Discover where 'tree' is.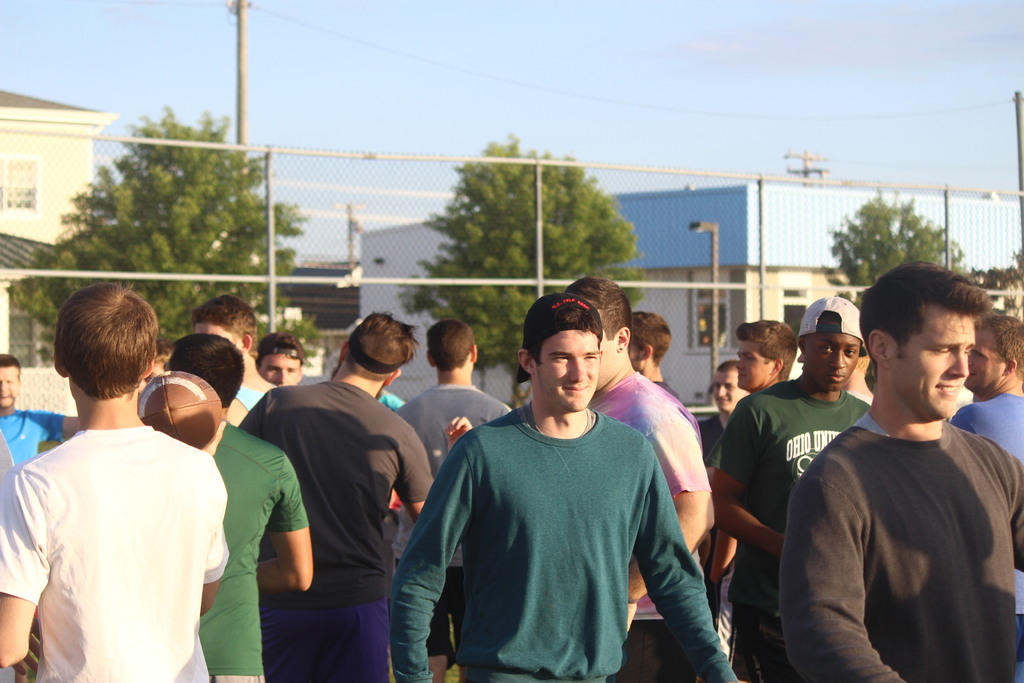
Discovered at (28, 102, 332, 317).
